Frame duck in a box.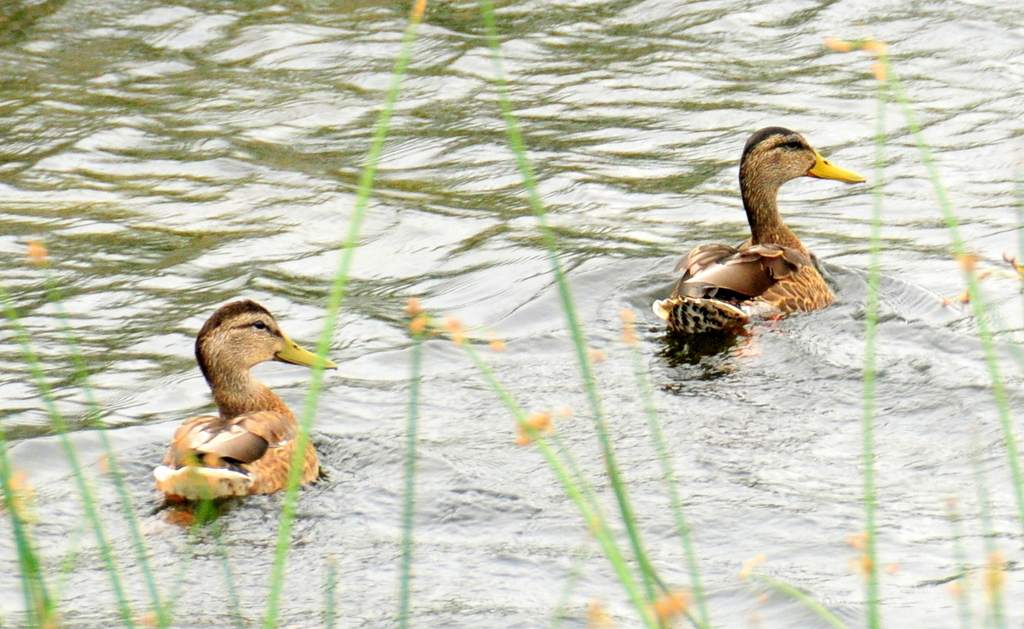
pyautogui.locateOnScreen(648, 128, 871, 373).
